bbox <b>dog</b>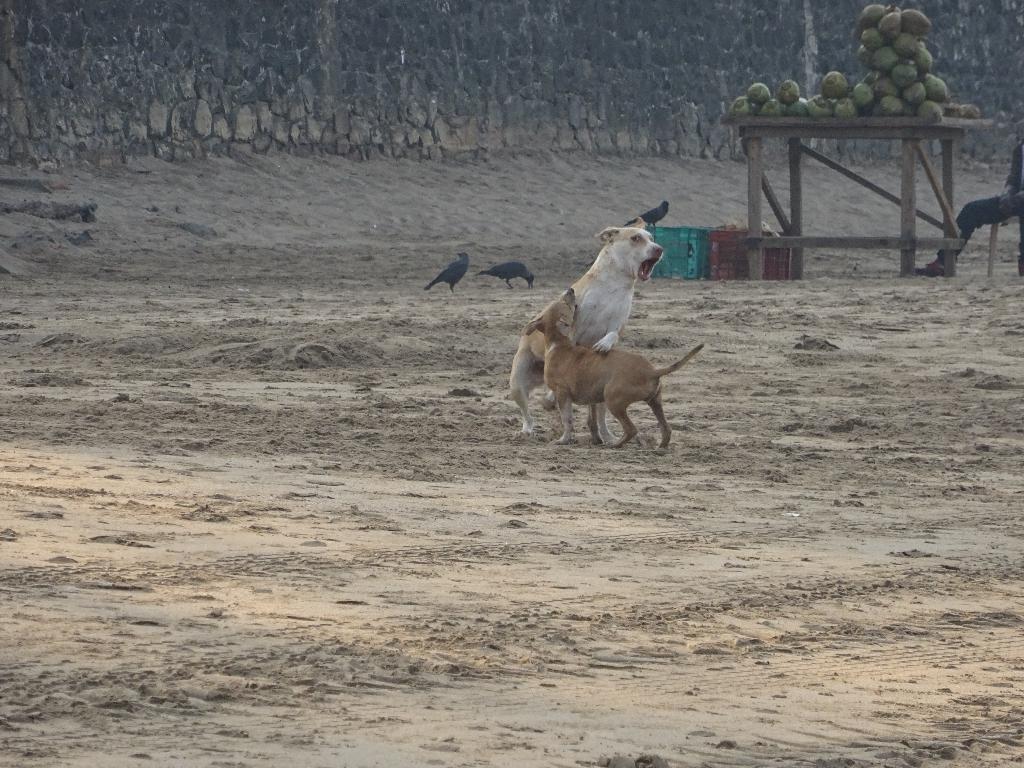
box(522, 288, 708, 447)
